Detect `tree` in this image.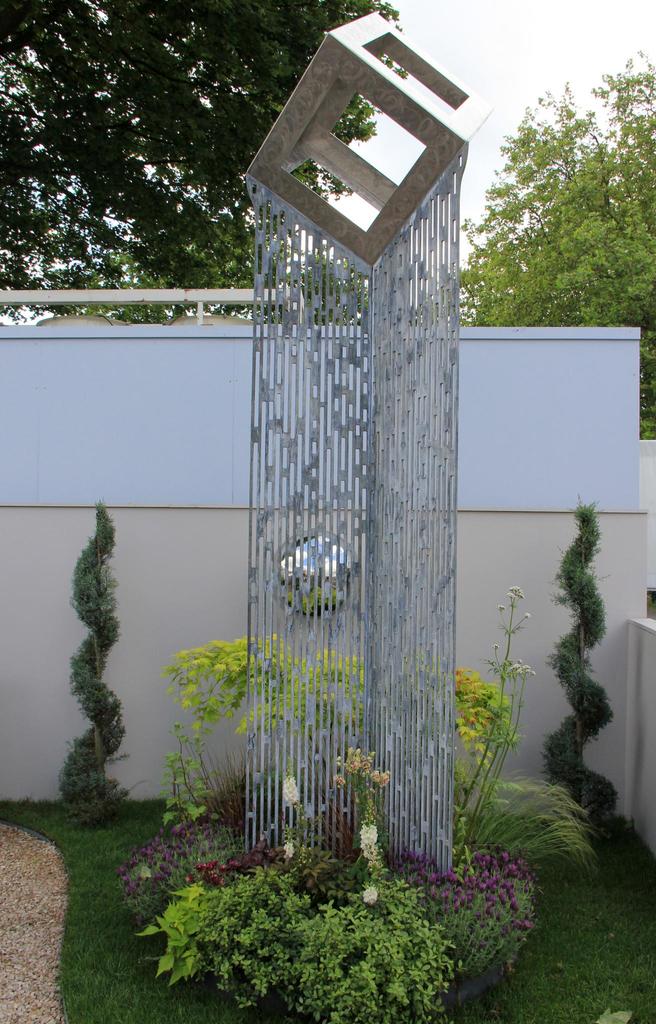
Detection: pyautogui.locateOnScreen(54, 214, 394, 340).
